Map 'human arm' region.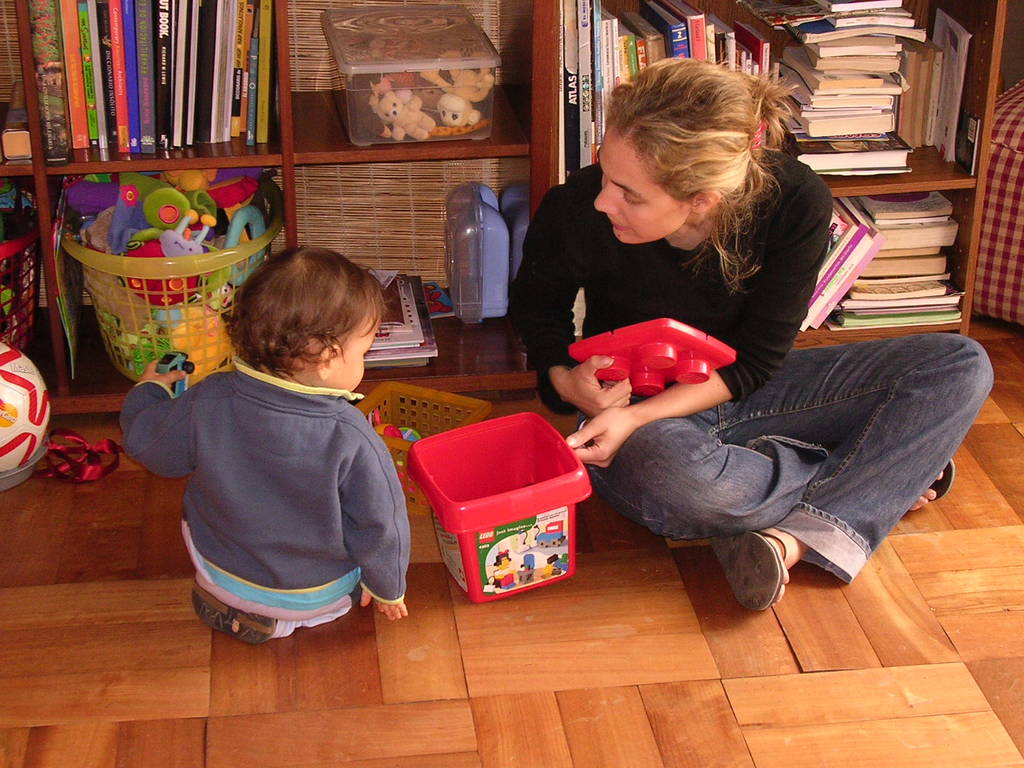
Mapped to 117/352/198/481.
